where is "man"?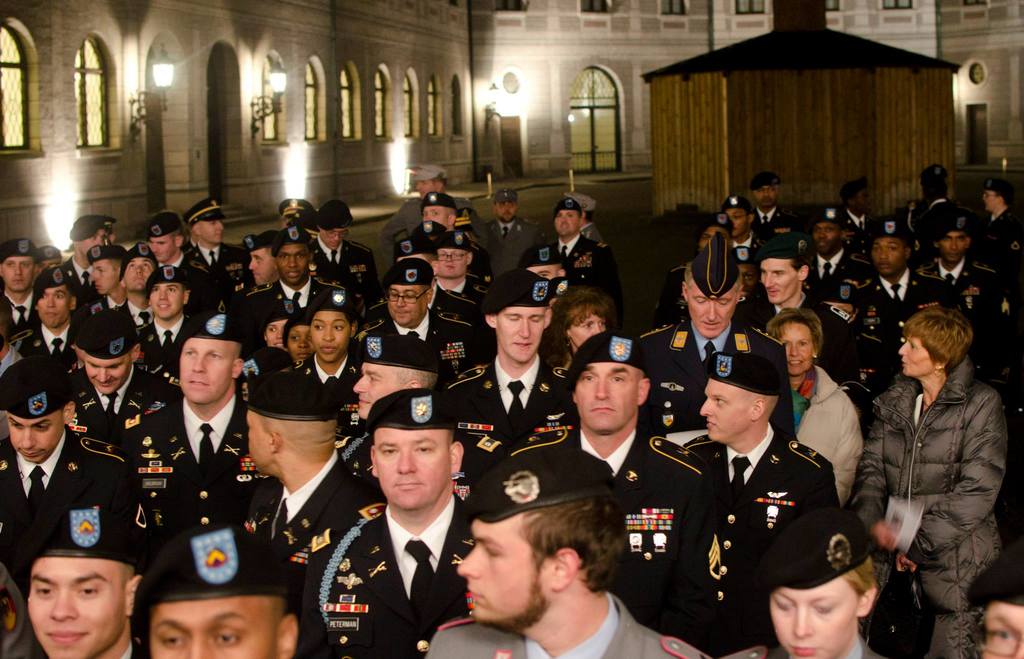
<bbox>442, 270, 591, 463</bbox>.
